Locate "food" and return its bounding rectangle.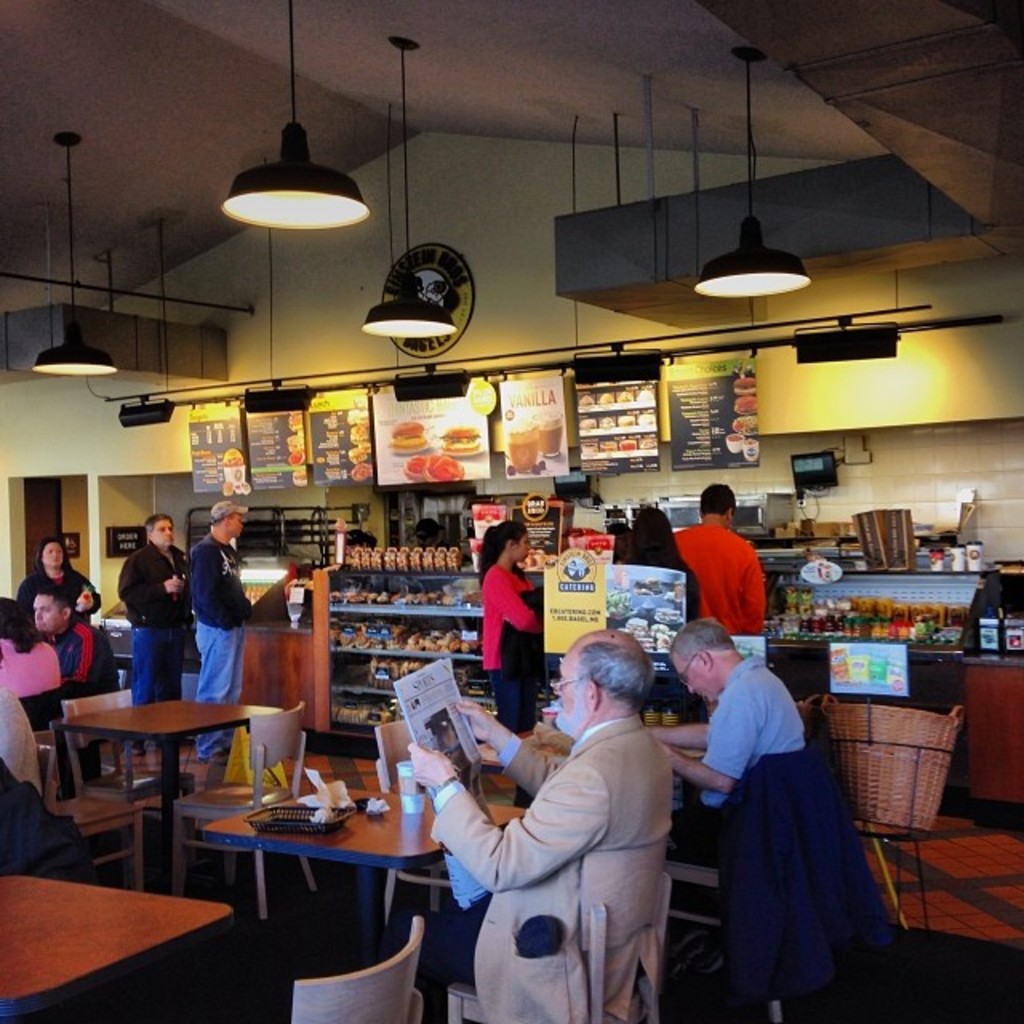
438,422,483,453.
